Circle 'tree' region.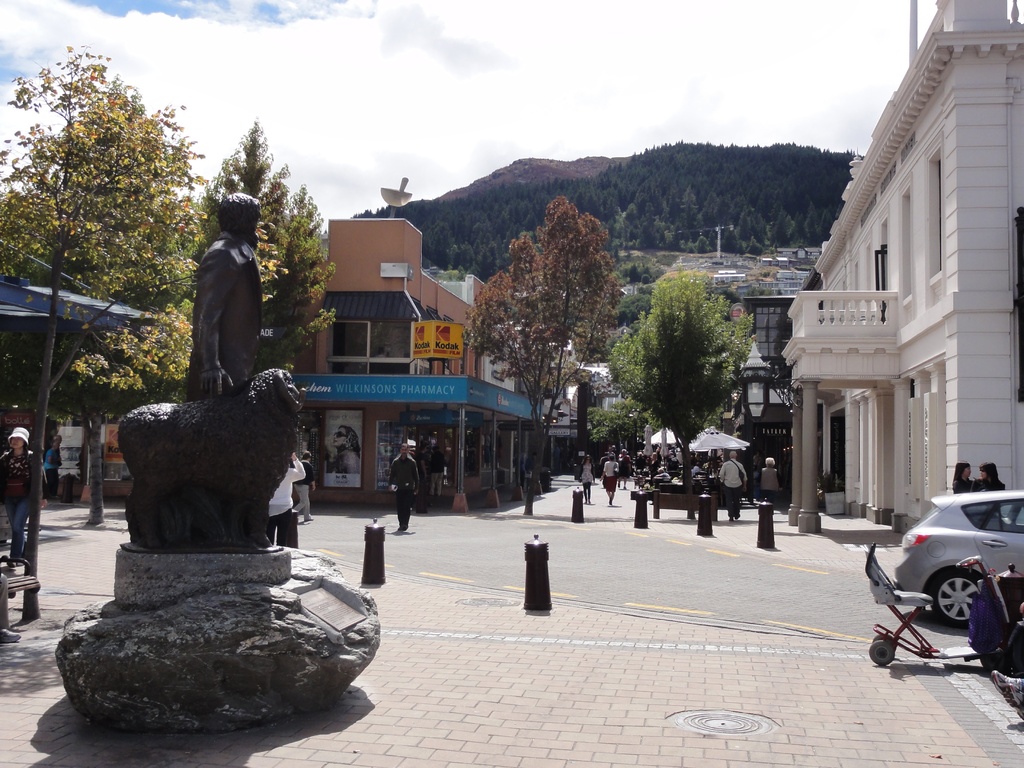
Region: 460 186 628 488.
